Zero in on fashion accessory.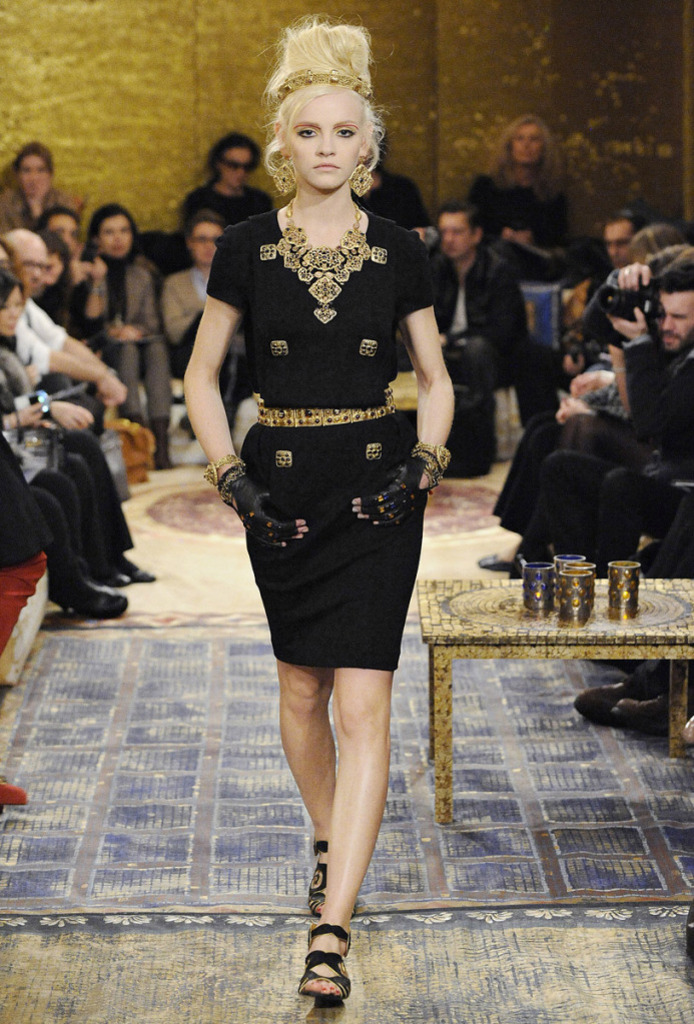
Zeroed in: (266, 157, 302, 200).
